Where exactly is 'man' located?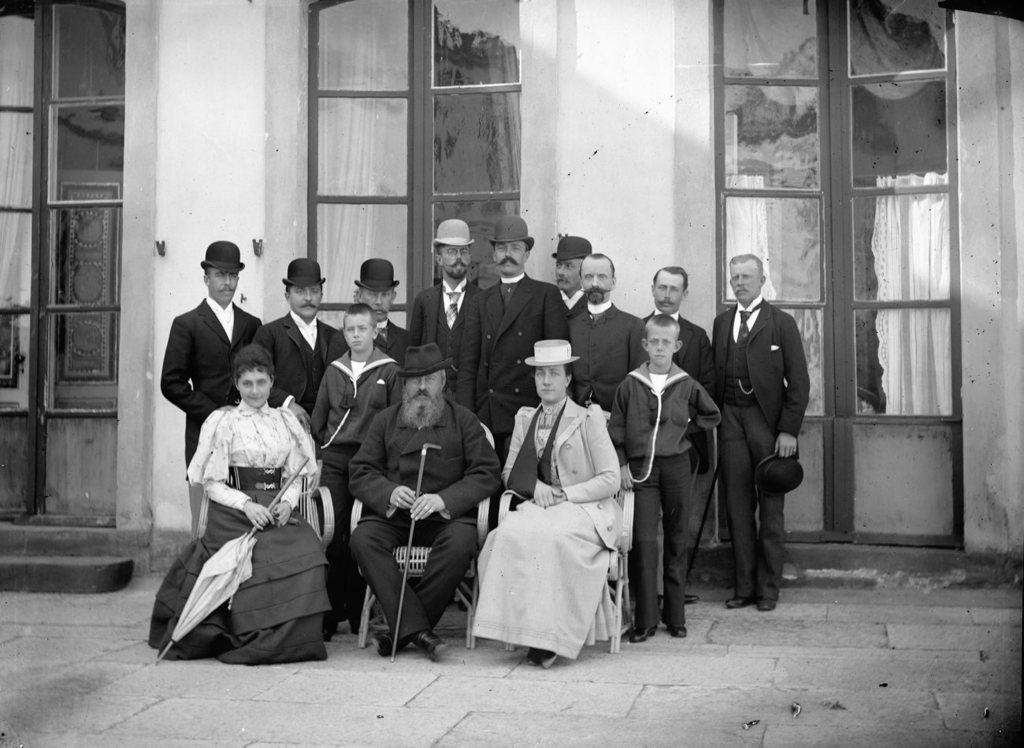
Its bounding box is box=[726, 249, 824, 621].
